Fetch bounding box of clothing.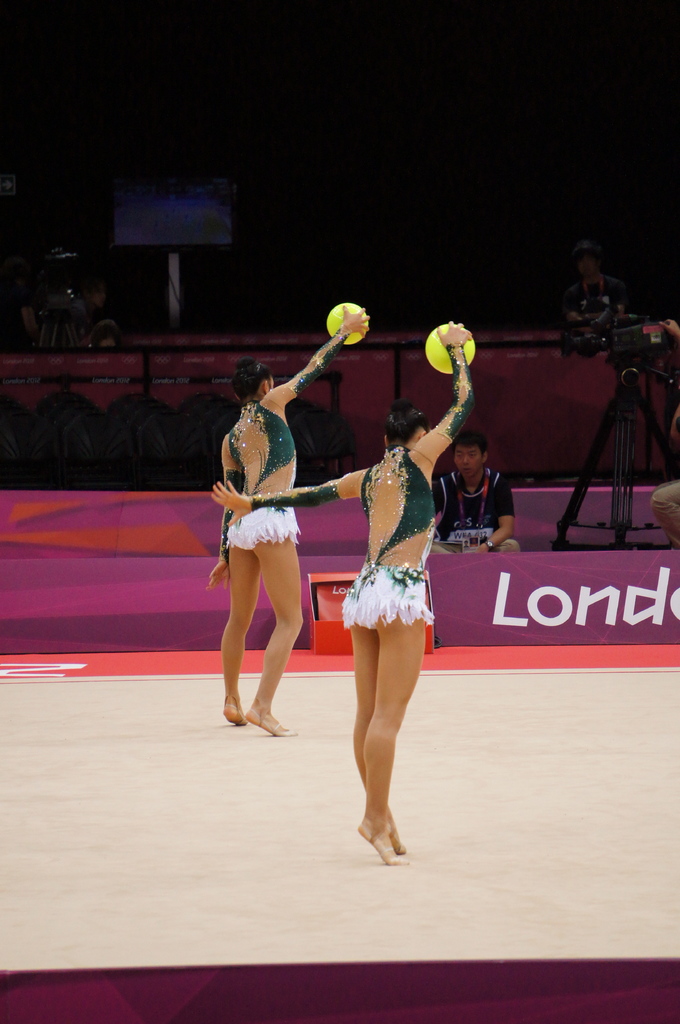
Bbox: x1=227 y1=392 x2=301 y2=550.
